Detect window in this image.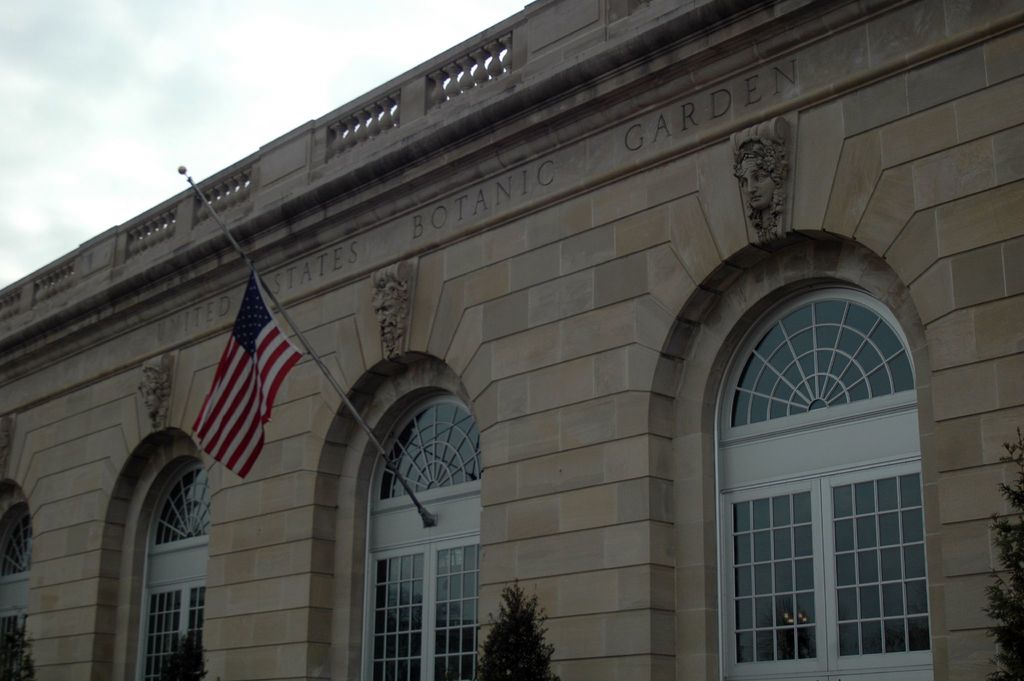
Detection: x1=1, y1=505, x2=23, y2=680.
